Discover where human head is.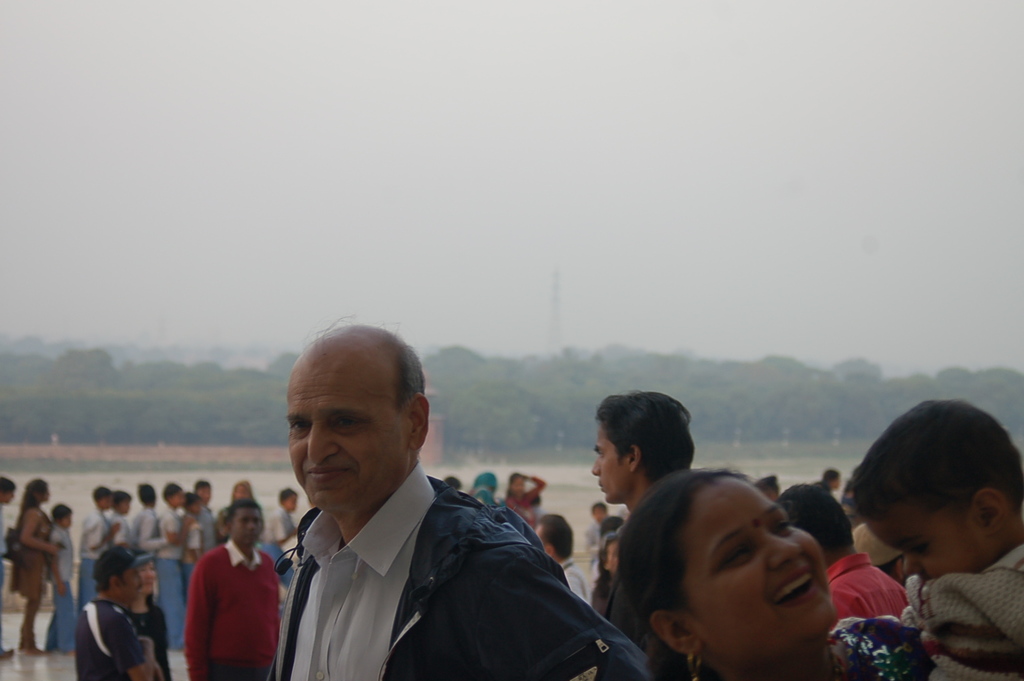
Discovered at (90, 548, 145, 605).
